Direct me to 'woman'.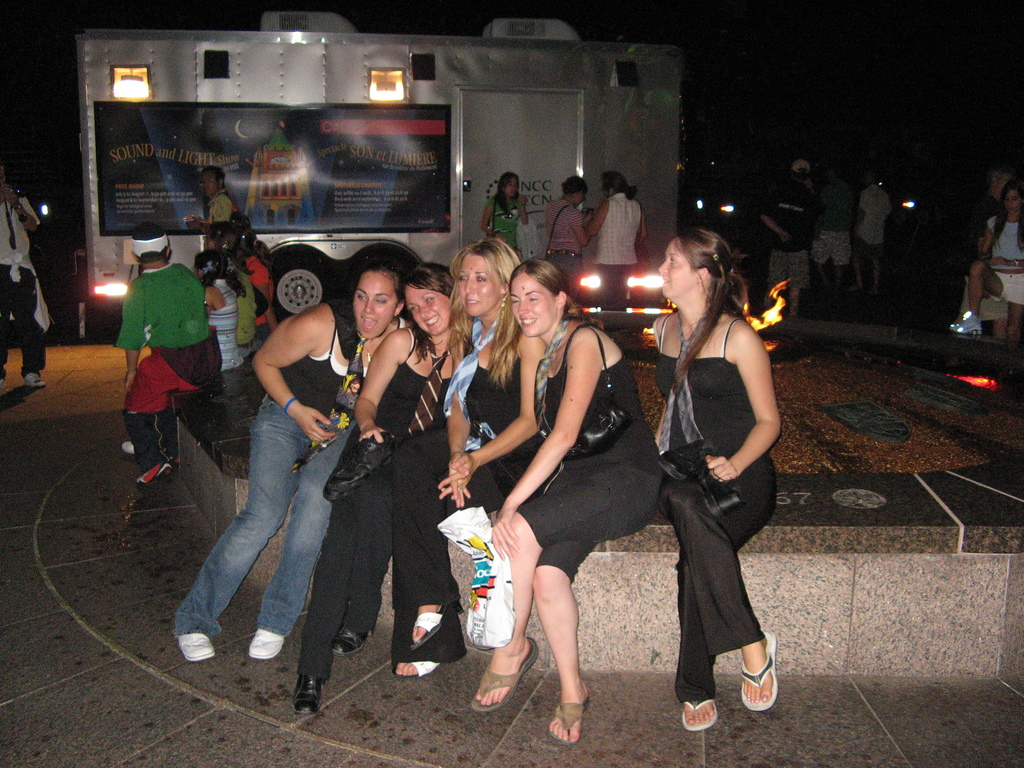
Direction: pyautogui.locateOnScreen(169, 252, 416, 664).
